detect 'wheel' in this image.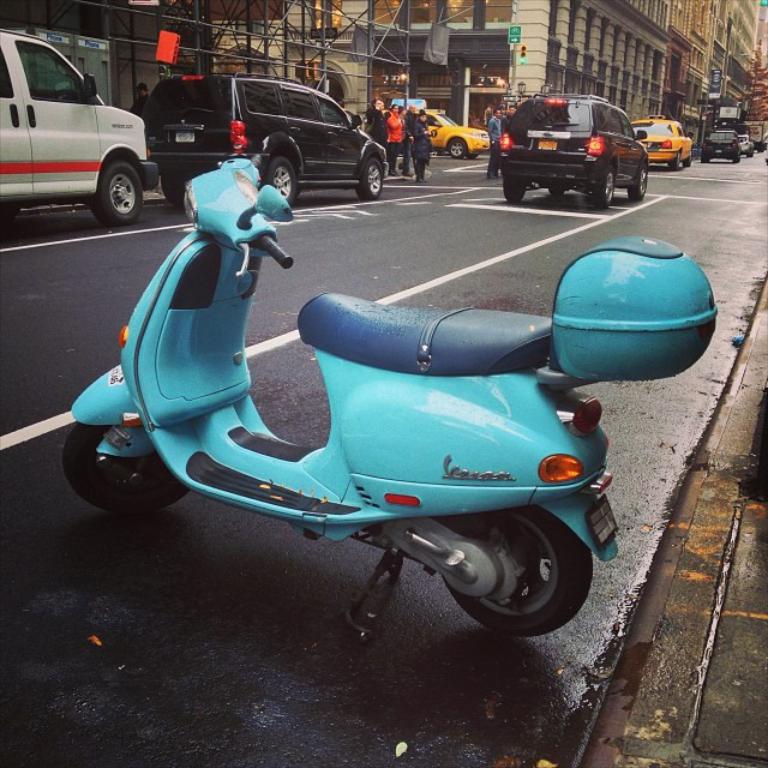
Detection: (x1=502, y1=179, x2=527, y2=203).
